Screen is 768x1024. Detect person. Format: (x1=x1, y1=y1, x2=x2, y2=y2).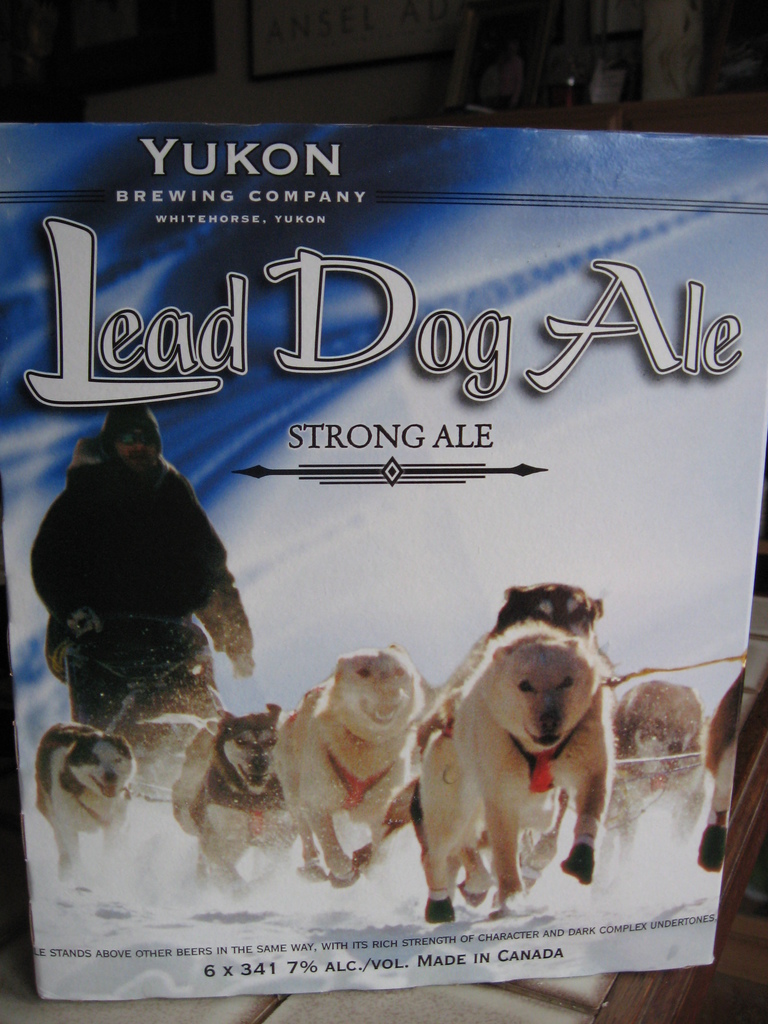
(x1=31, y1=406, x2=262, y2=790).
